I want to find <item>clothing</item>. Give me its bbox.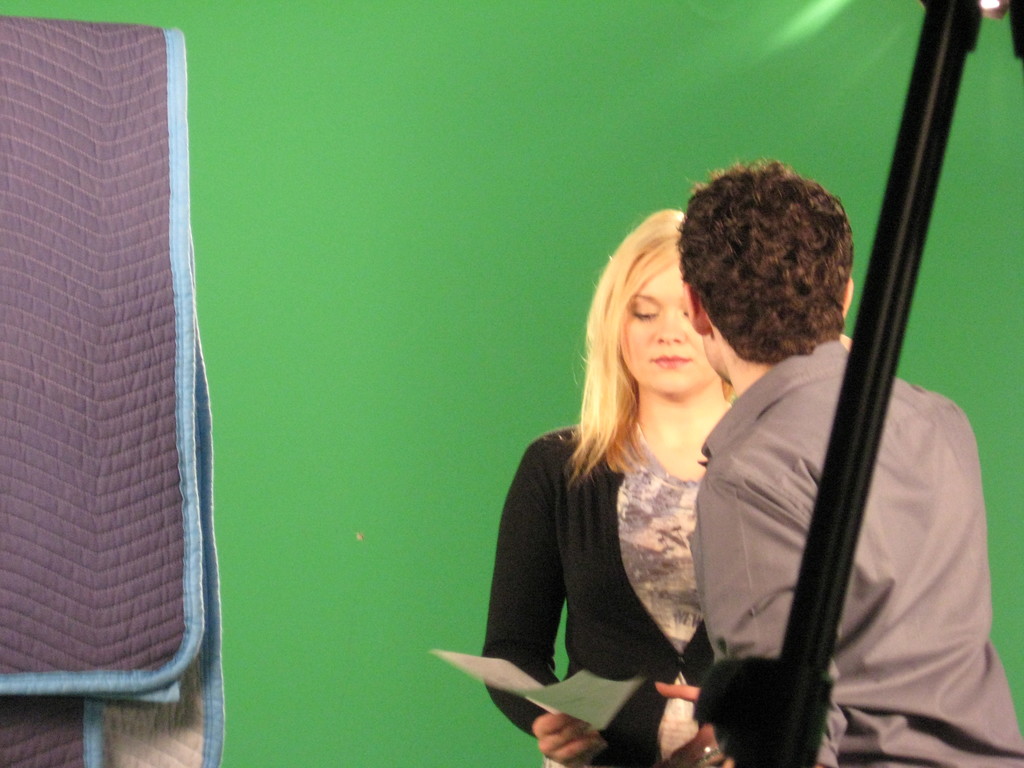
{"left": 688, "top": 342, "right": 1023, "bottom": 767}.
